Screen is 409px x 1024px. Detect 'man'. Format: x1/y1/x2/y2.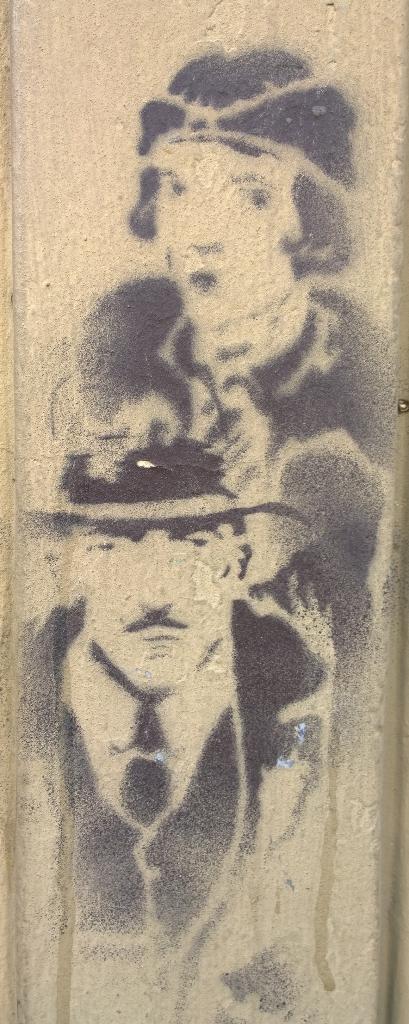
14/436/325/967.
